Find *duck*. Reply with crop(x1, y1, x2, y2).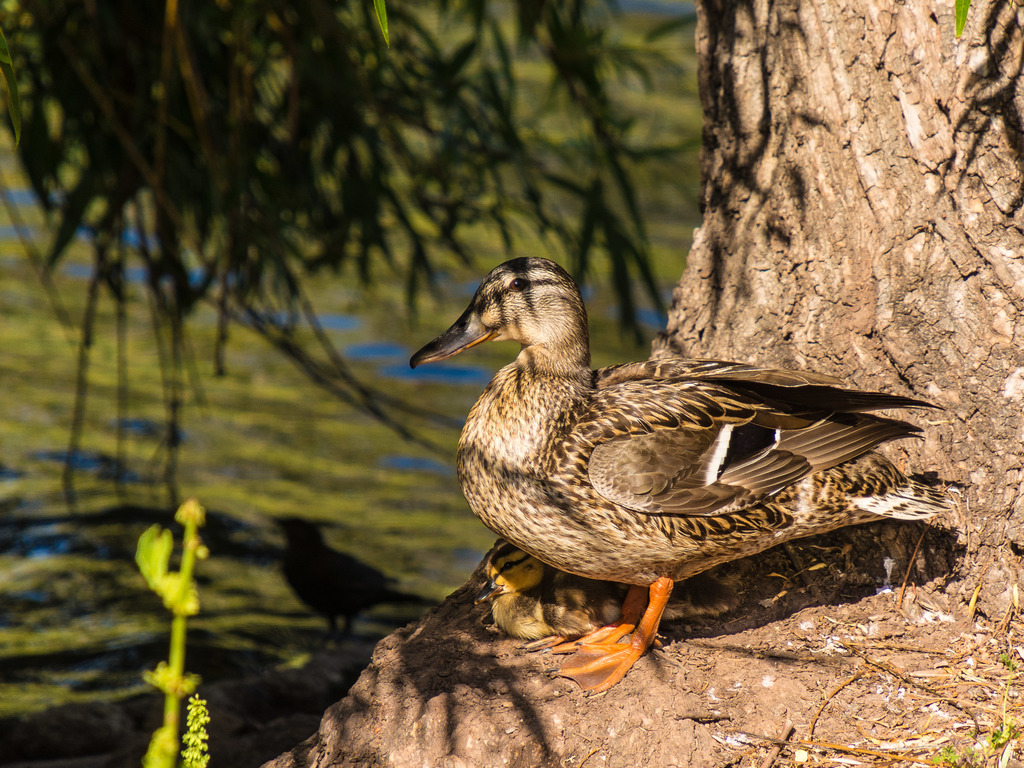
crop(408, 243, 962, 685).
